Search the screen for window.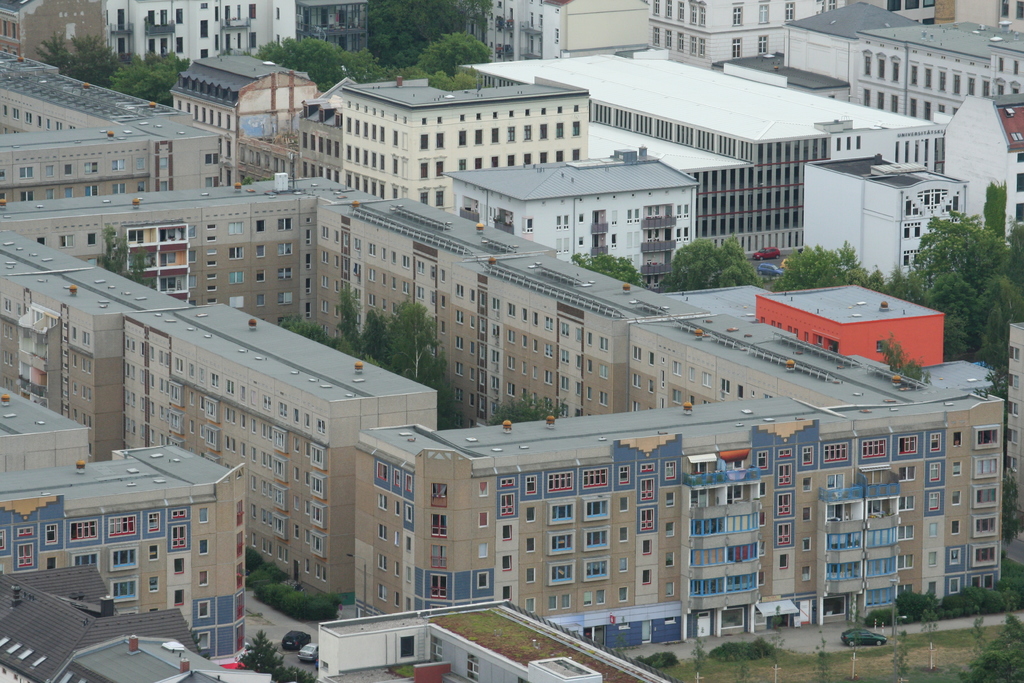
Found at 692,578,724,598.
